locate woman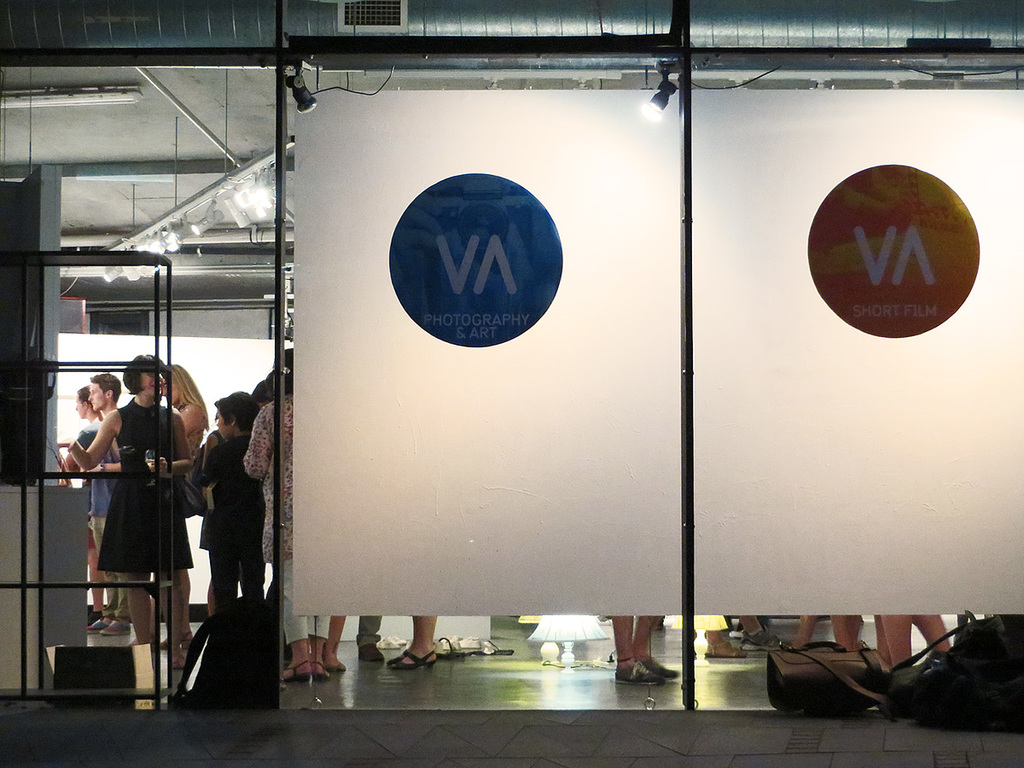
crop(161, 364, 211, 668)
